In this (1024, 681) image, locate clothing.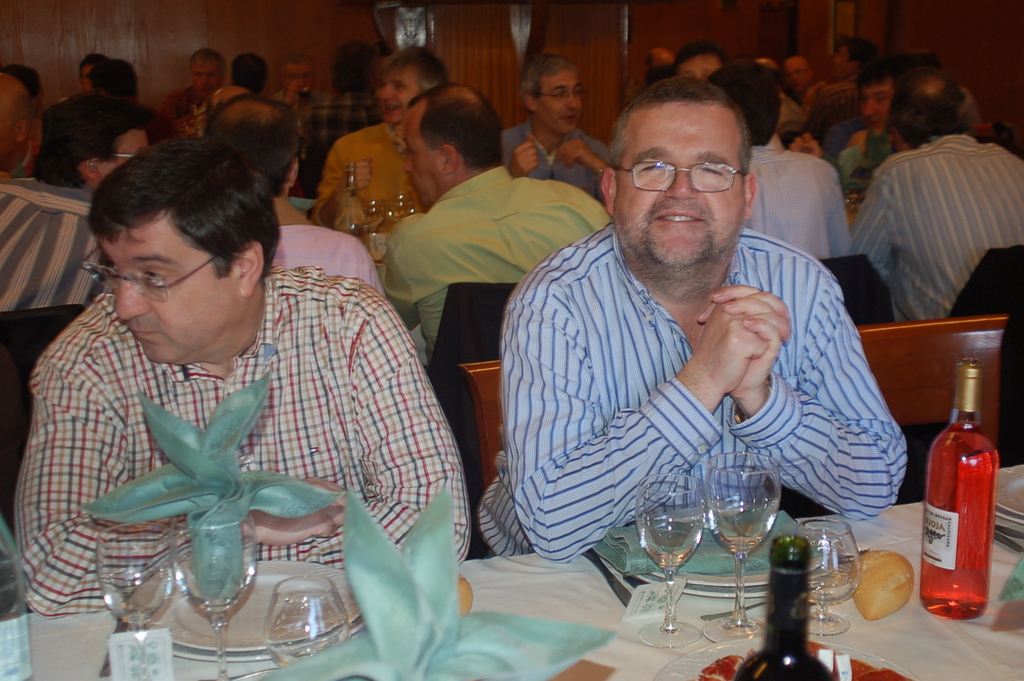
Bounding box: x1=832 y1=129 x2=1023 y2=323.
